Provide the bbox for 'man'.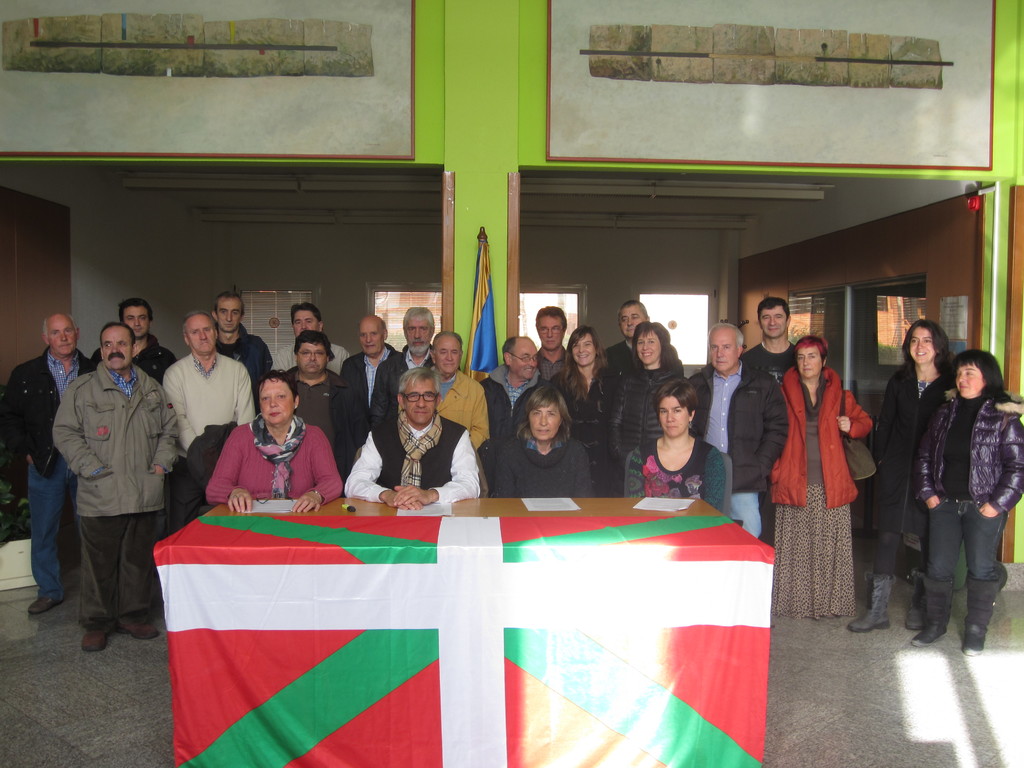
268, 298, 358, 368.
